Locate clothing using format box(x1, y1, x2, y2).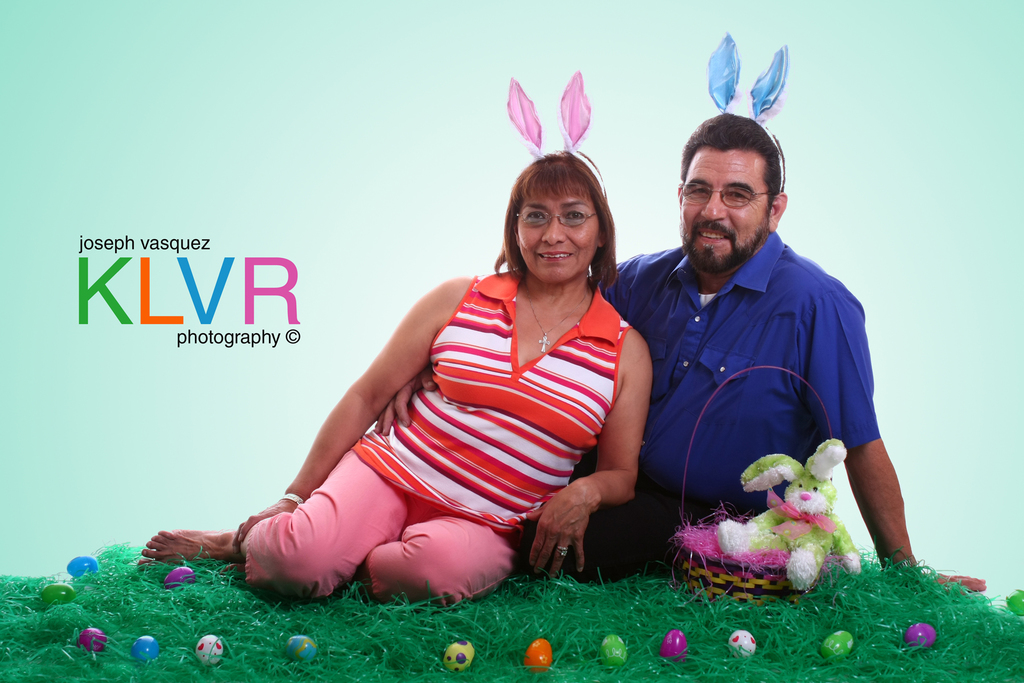
box(244, 265, 630, 610).
